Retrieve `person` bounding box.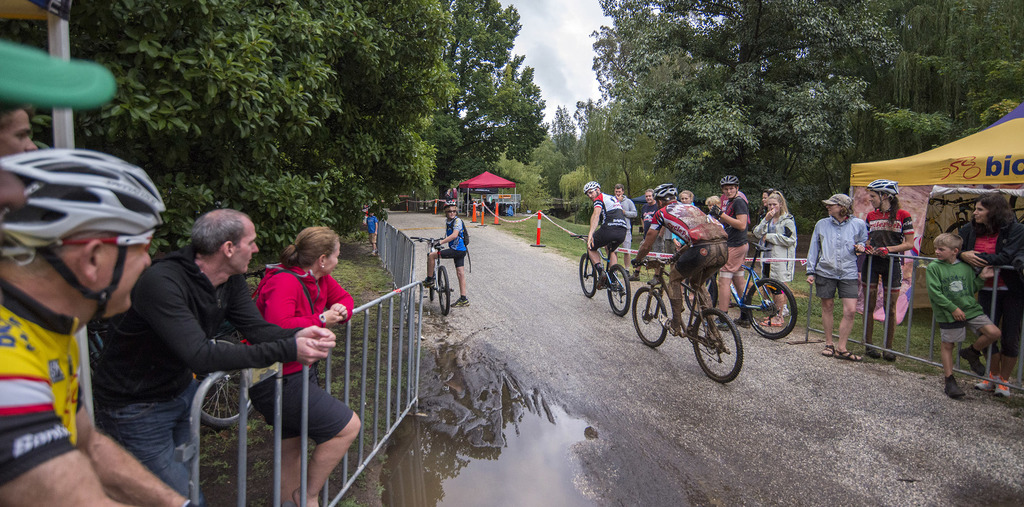
Bounding box: 587 180 625 287.
